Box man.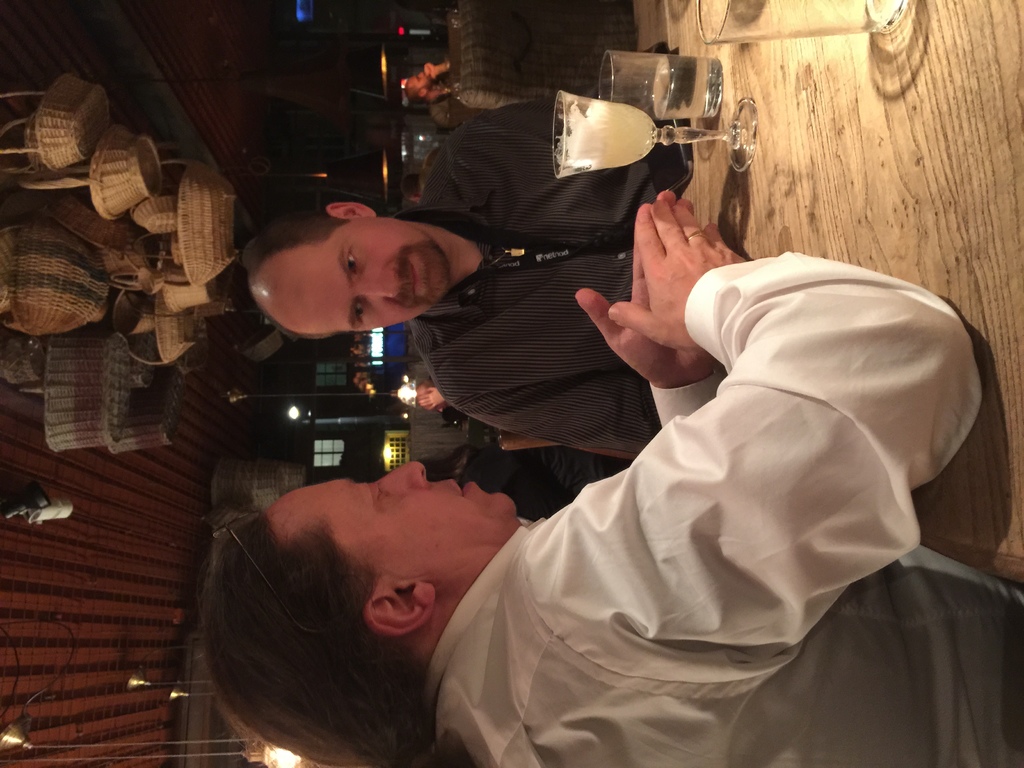
left=202, top=189, right=1023, bottom=767.
